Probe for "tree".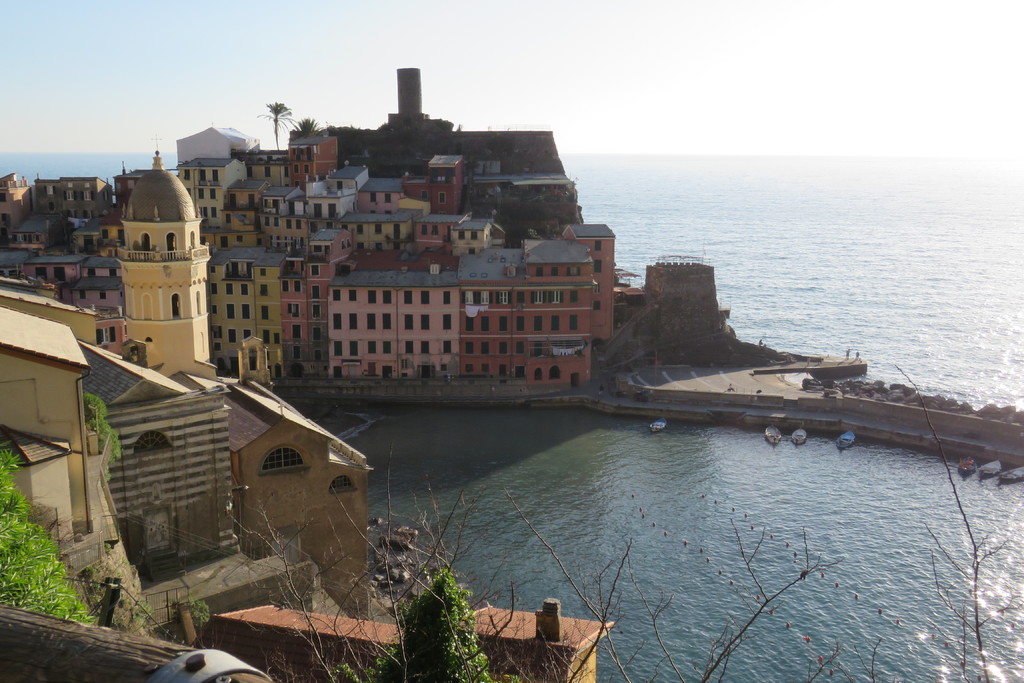
Probe result: region(261, 99, 291, 150).
